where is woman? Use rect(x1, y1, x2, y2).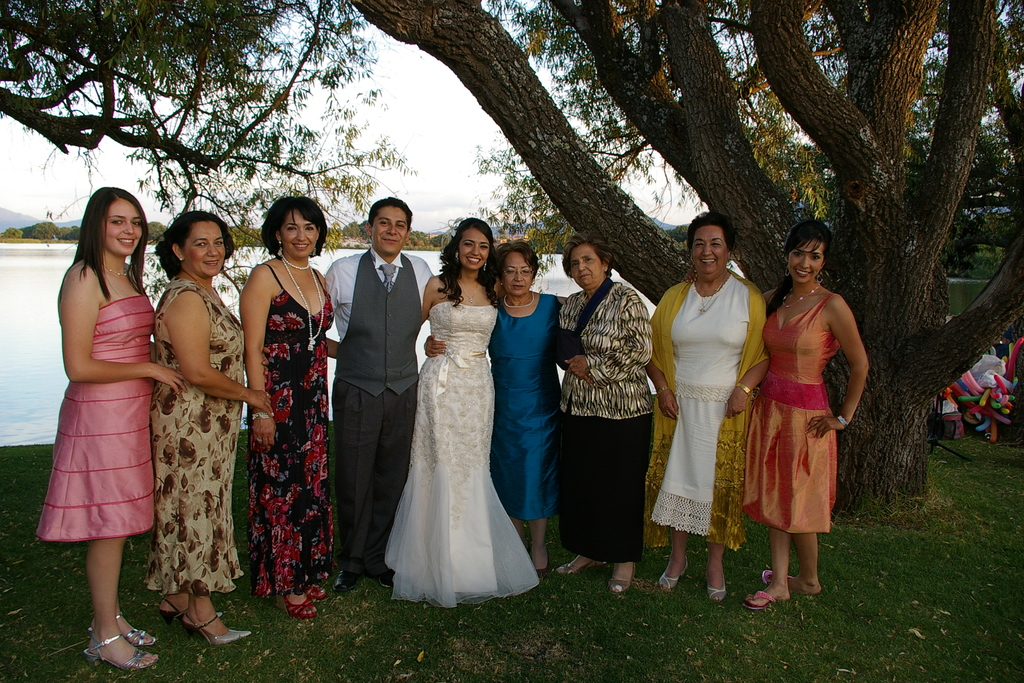
rect(739, 220, 870, 613).
